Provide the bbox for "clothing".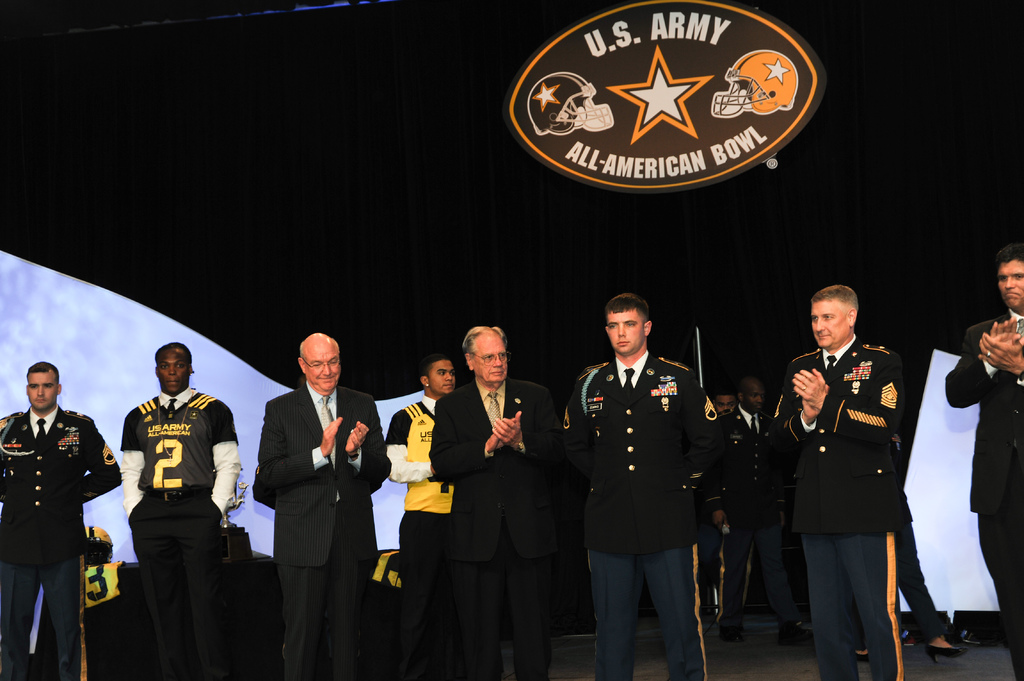
<region>558, 346, 724, 680</region>.
